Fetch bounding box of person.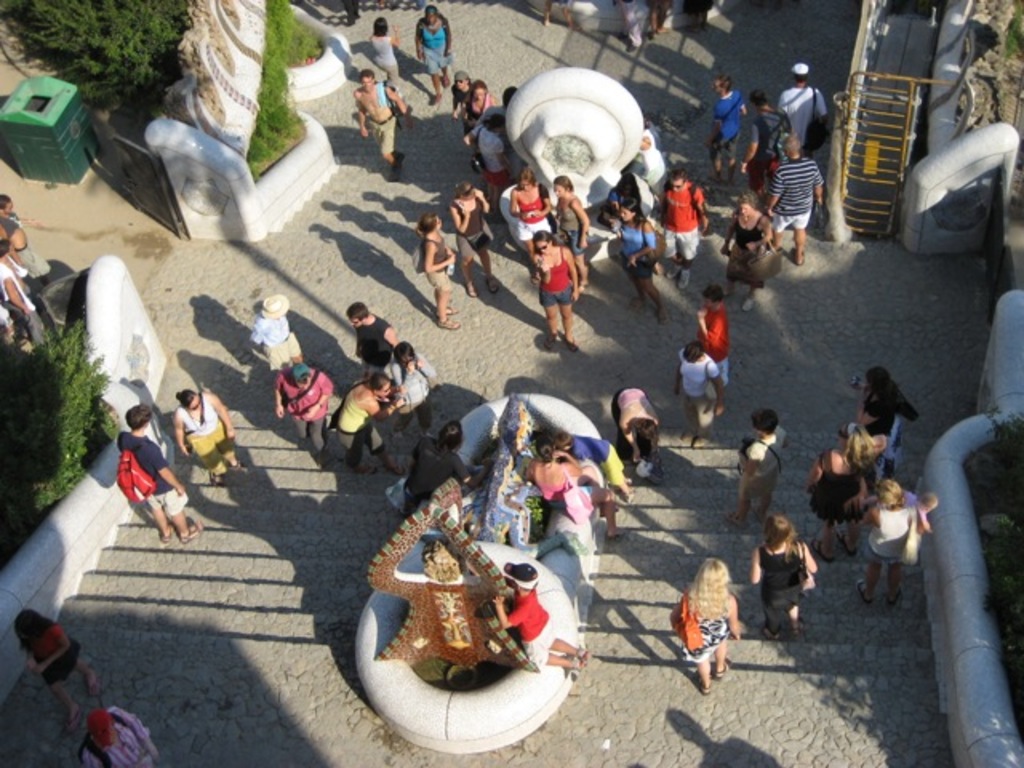
Bbox: left=725, top=406, right=789, bottom=530.
